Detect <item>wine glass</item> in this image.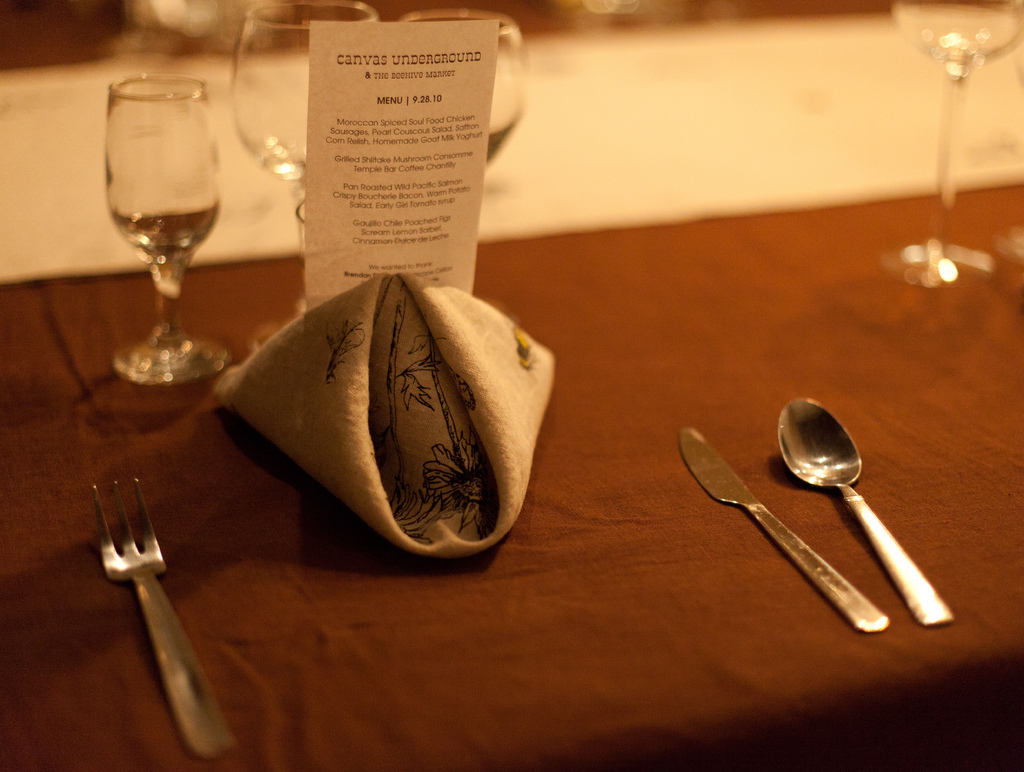
Detection: [401,11,529,175].
